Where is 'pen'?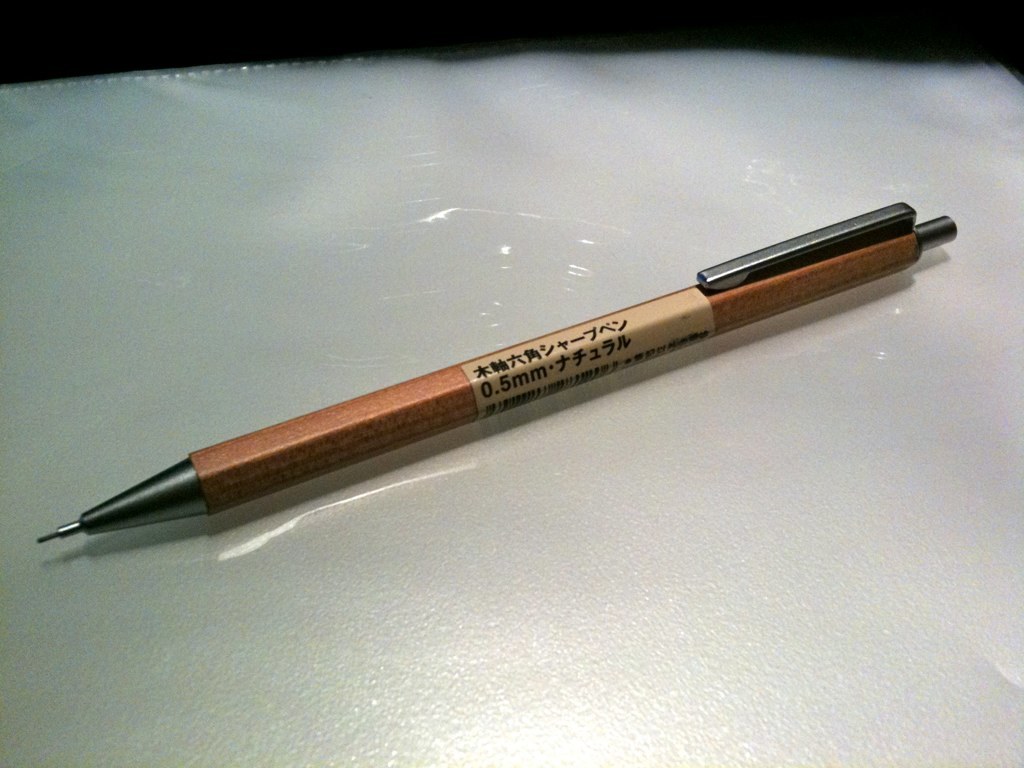
(x1=34, y1=197, x2=955, y2=544).
